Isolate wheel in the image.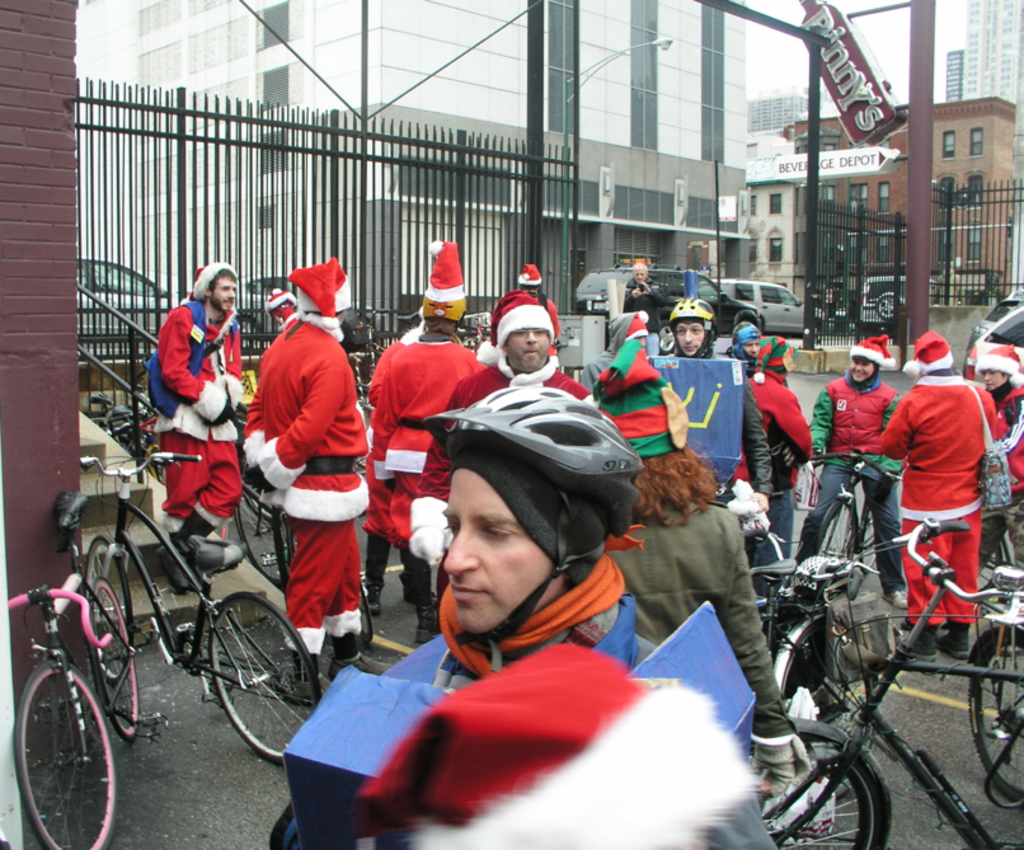
Isolated region: x1=240 y1=316 x2=259 y2=349.
